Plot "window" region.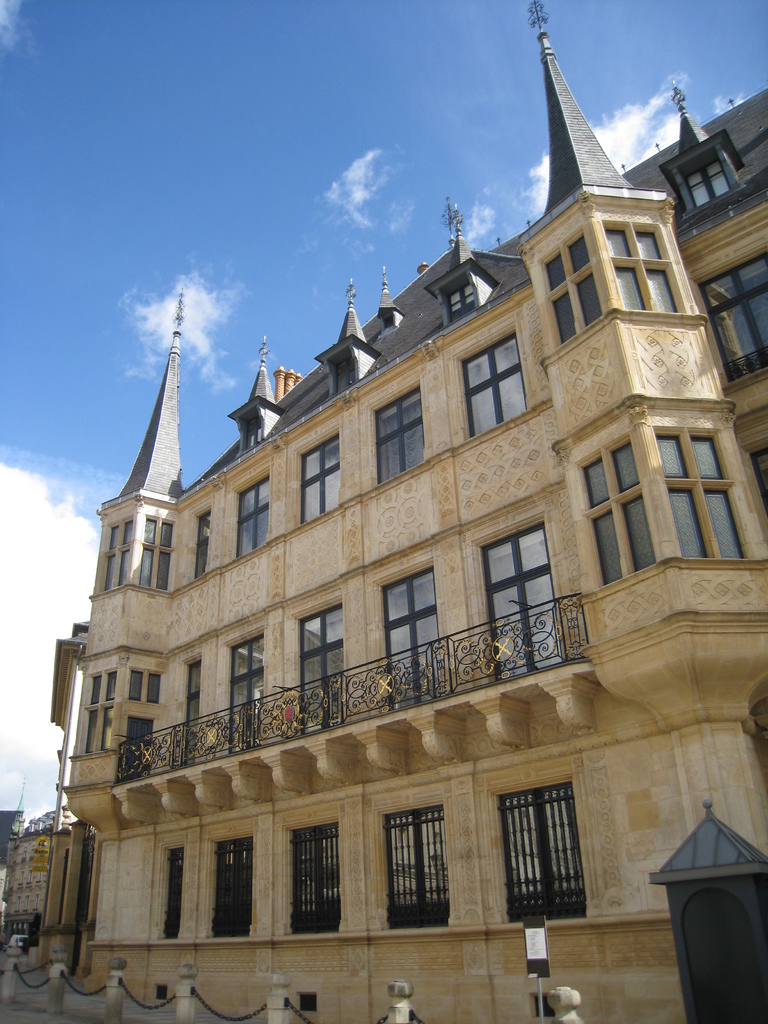
Plotted at x1=539, y1=227, x2=602, y2=353.
